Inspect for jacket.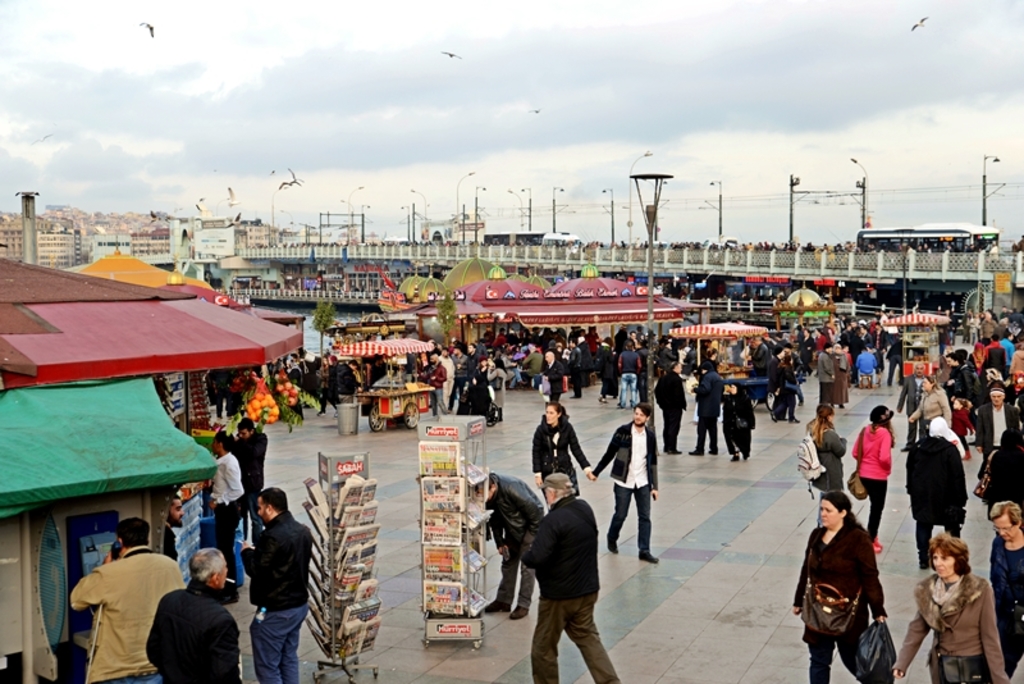
Inspection: [left=486, top=474, right=544, bottom=548].
